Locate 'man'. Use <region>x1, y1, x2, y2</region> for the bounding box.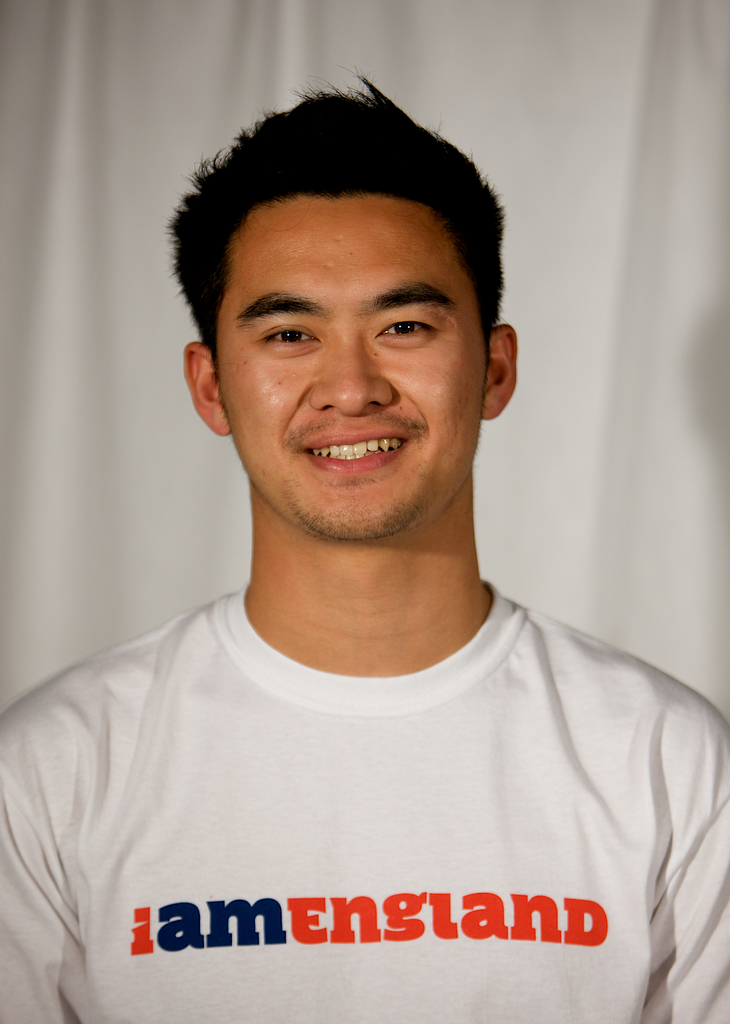
<region>17, 55, 713, 1019</region>.
